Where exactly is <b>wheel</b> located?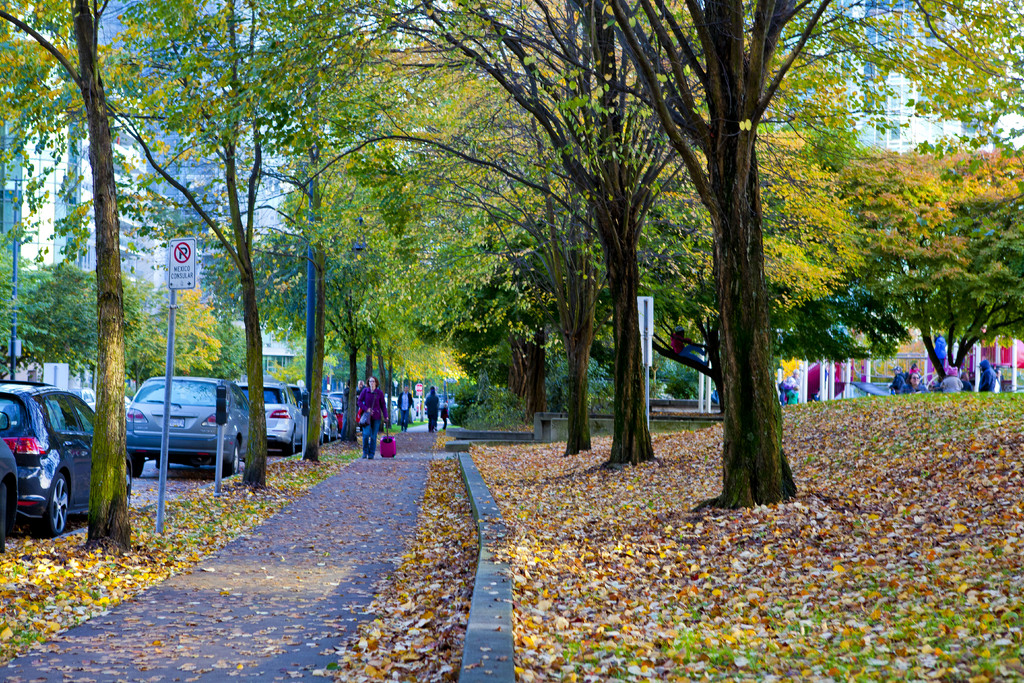
Its bounding box is 125, 458, 147, 480.
